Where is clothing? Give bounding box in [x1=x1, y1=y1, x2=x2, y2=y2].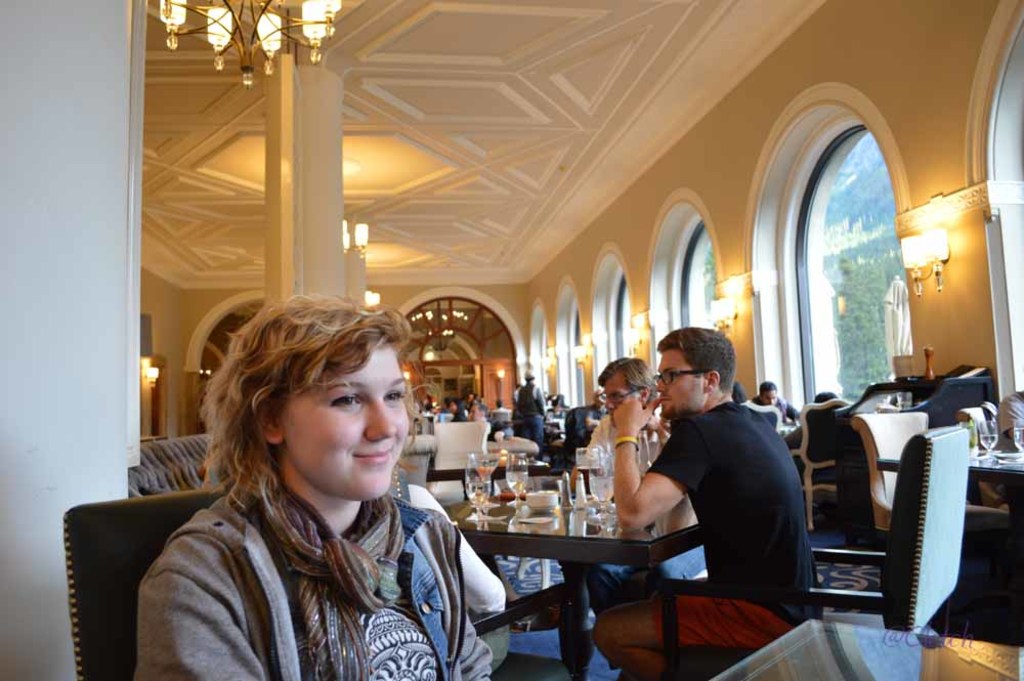
[x1=508, y1=384, x2=540, y2=418].
